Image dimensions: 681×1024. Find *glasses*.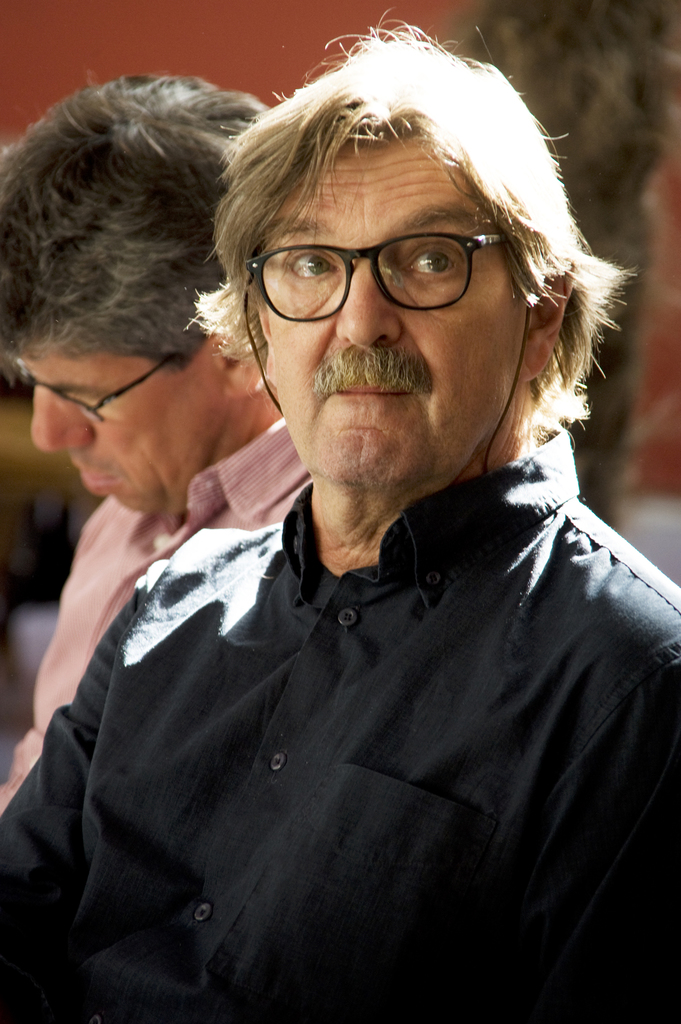
region(246, 214, 526, 322).
